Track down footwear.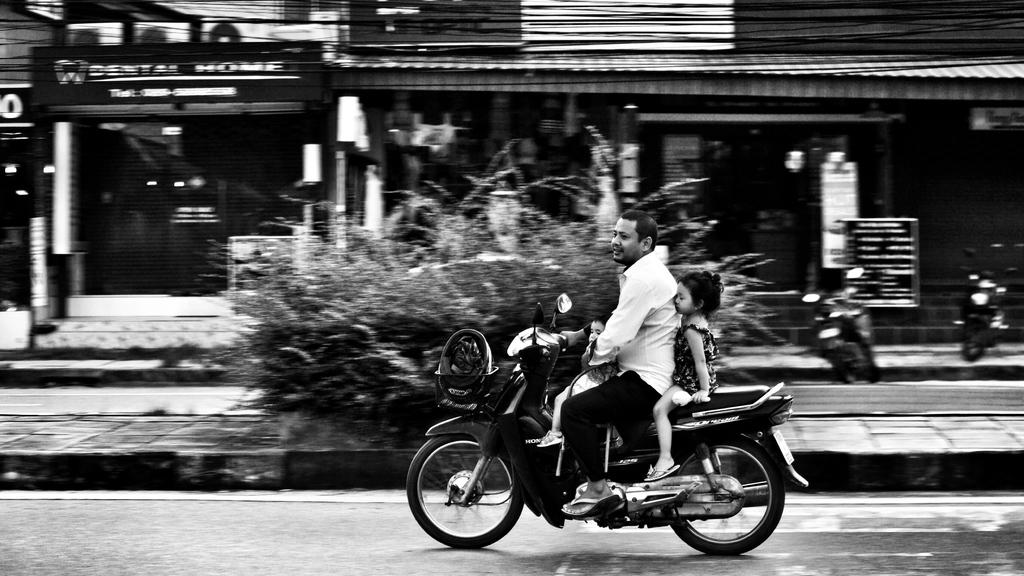
Tracked to box=[536, 429, 559, 446].
